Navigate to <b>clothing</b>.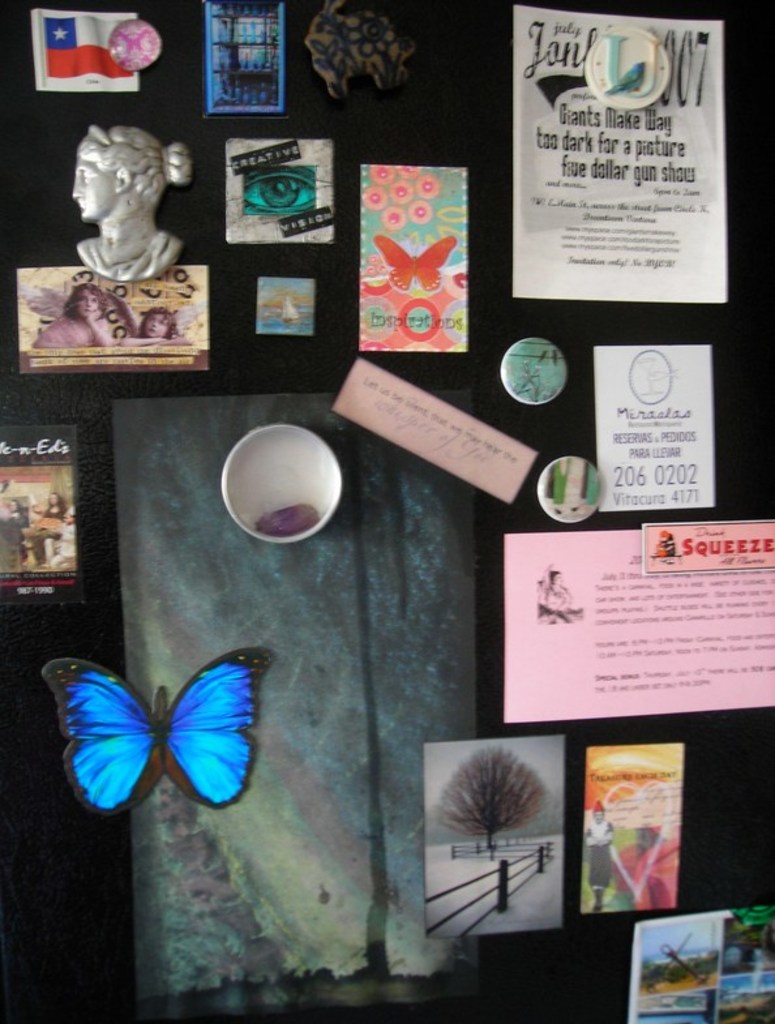
Navigation target: x1=33, y1=309, x2=110, y2=346.
